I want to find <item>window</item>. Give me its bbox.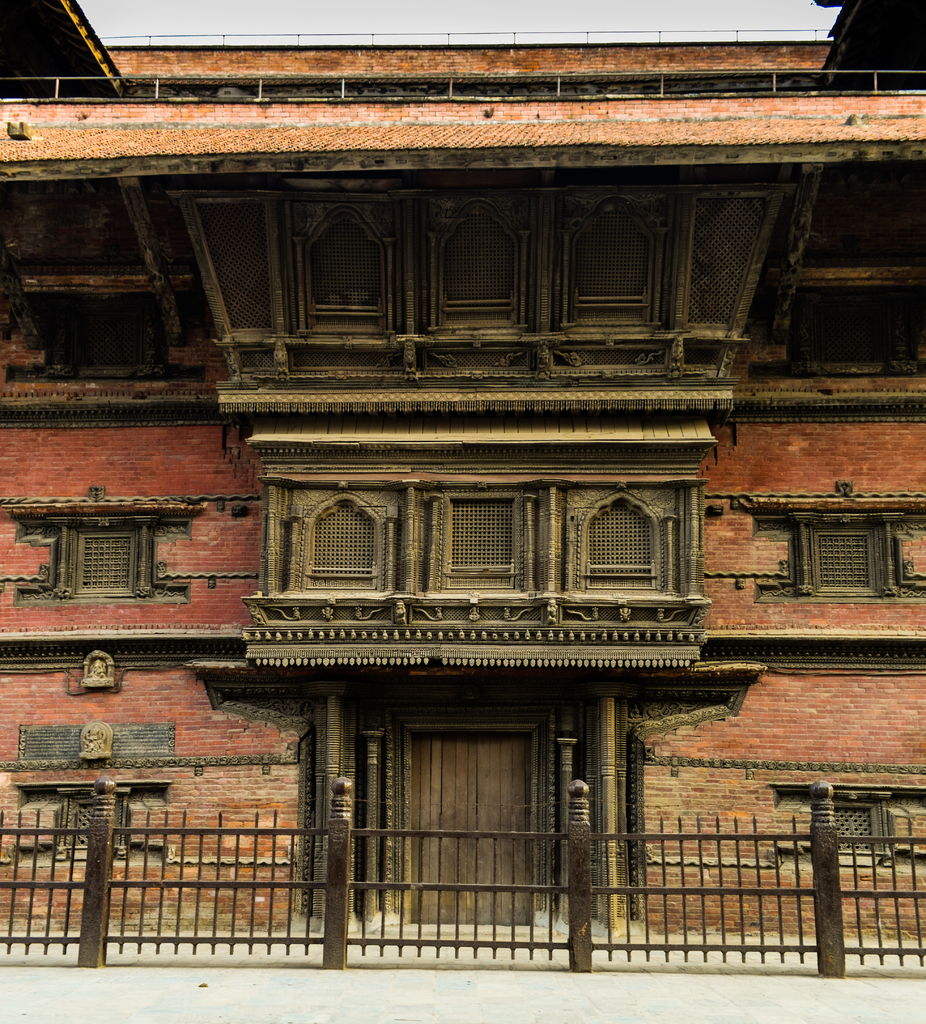
(754, 503, 925, 601).
